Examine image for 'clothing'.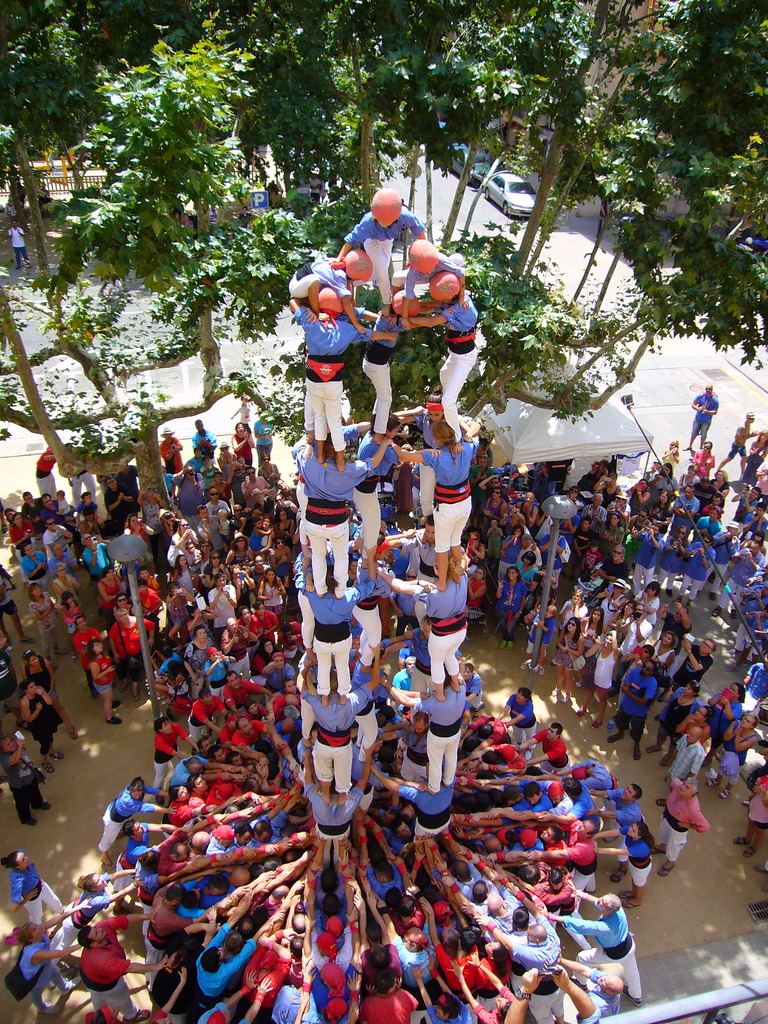
Examination result: <box>300,687,377,793</box>.
